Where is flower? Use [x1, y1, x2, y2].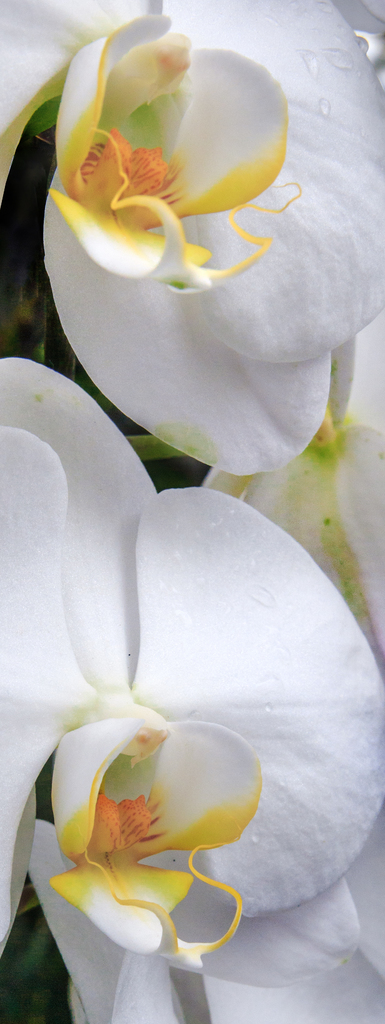
[0, 0, 384, 472].
